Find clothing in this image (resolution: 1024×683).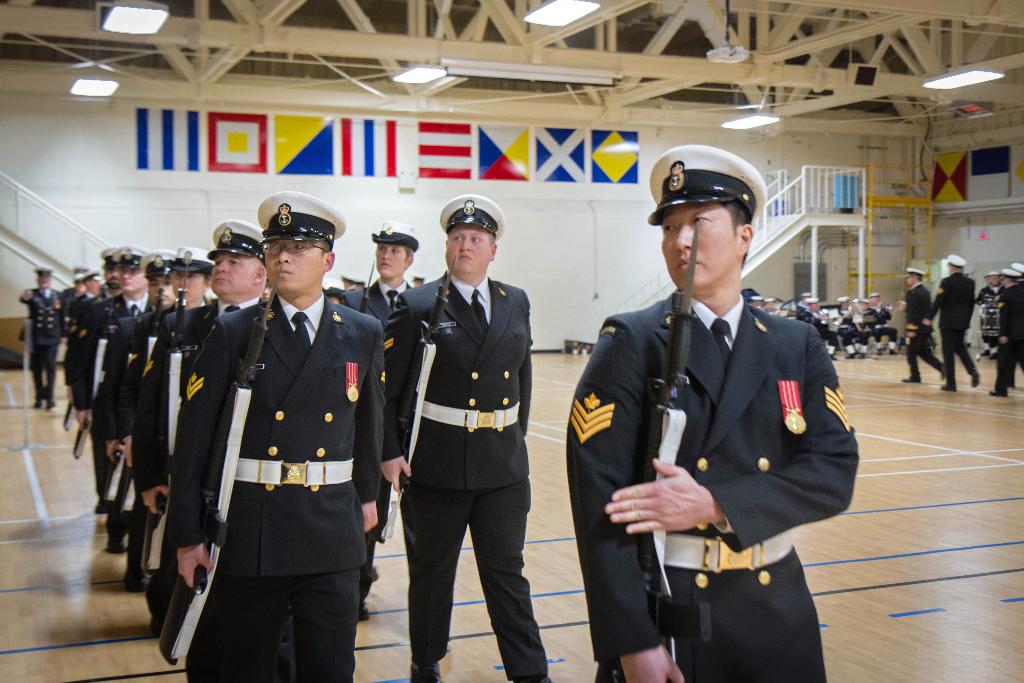
[14,285,73,402].
